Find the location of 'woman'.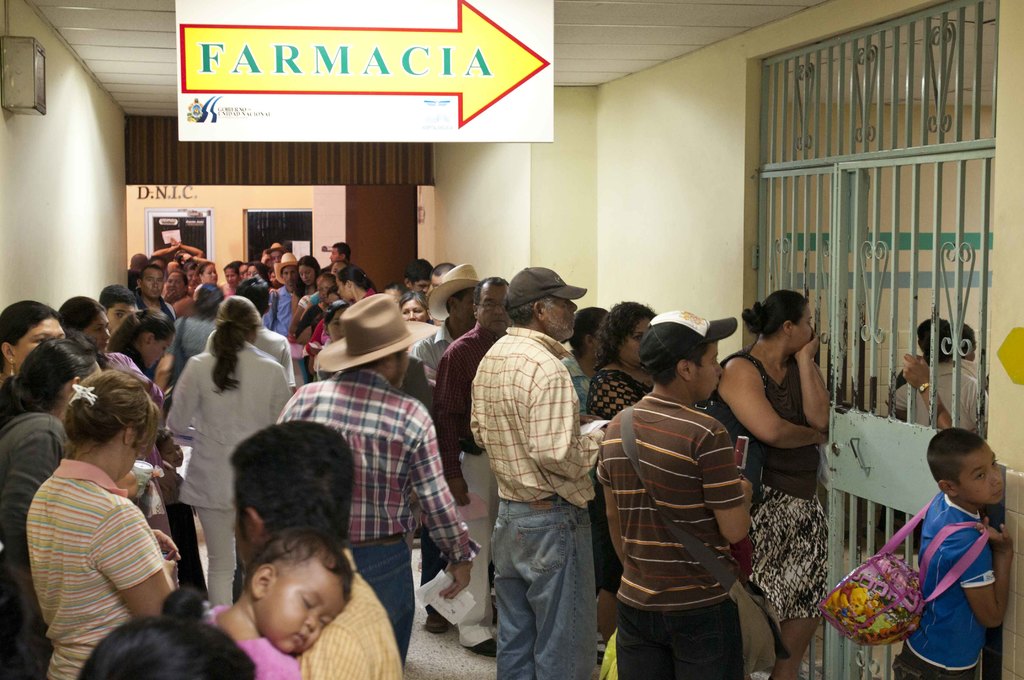
Location: [left=24, top=366, right=178, bottom=679].
